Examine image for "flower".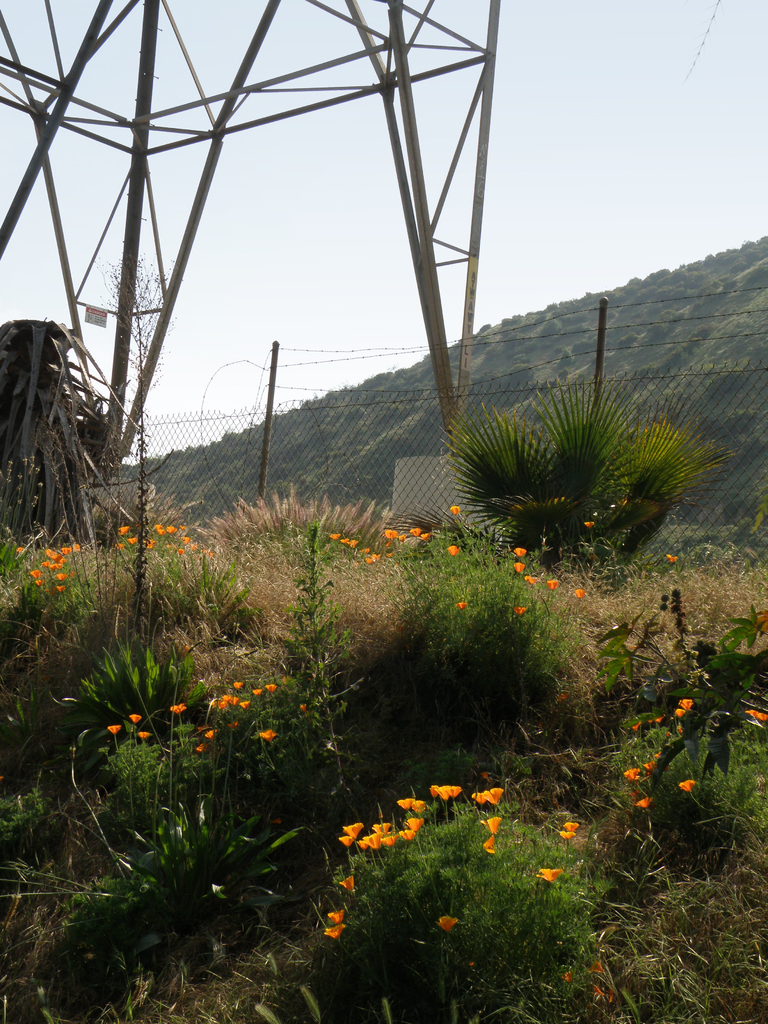
Examination result: x1=323, y1=925, x2=345, y2=938.
